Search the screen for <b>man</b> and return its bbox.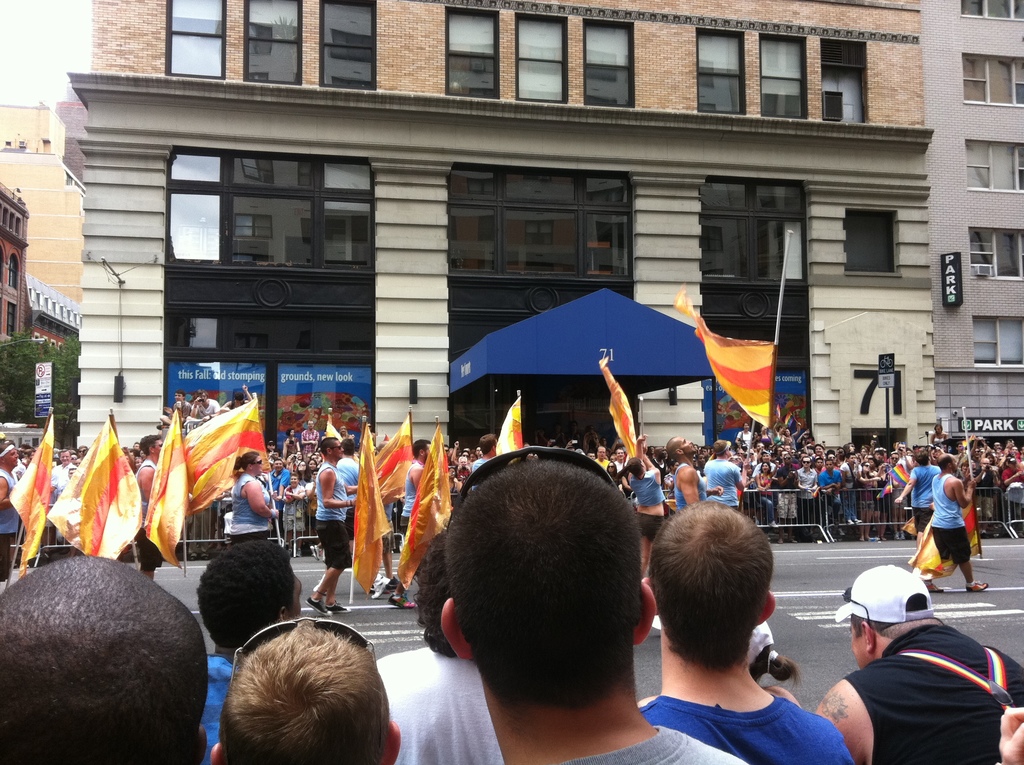
Found: [200, 541, 300, 761].
